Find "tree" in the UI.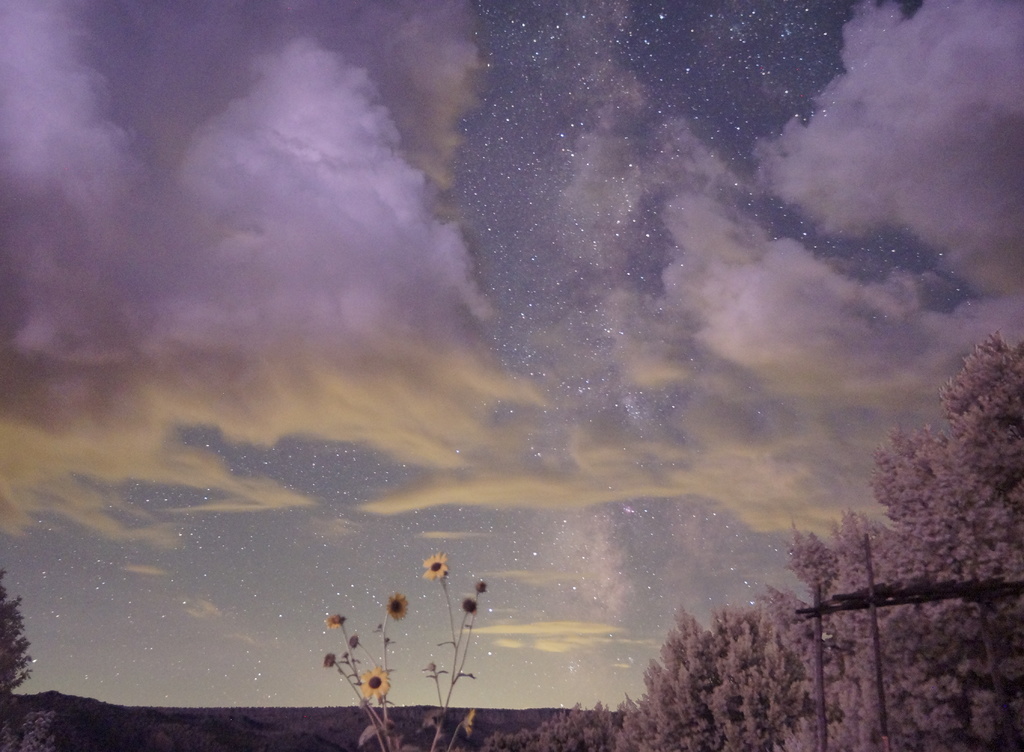
UI element at (479,324,1023,751).
